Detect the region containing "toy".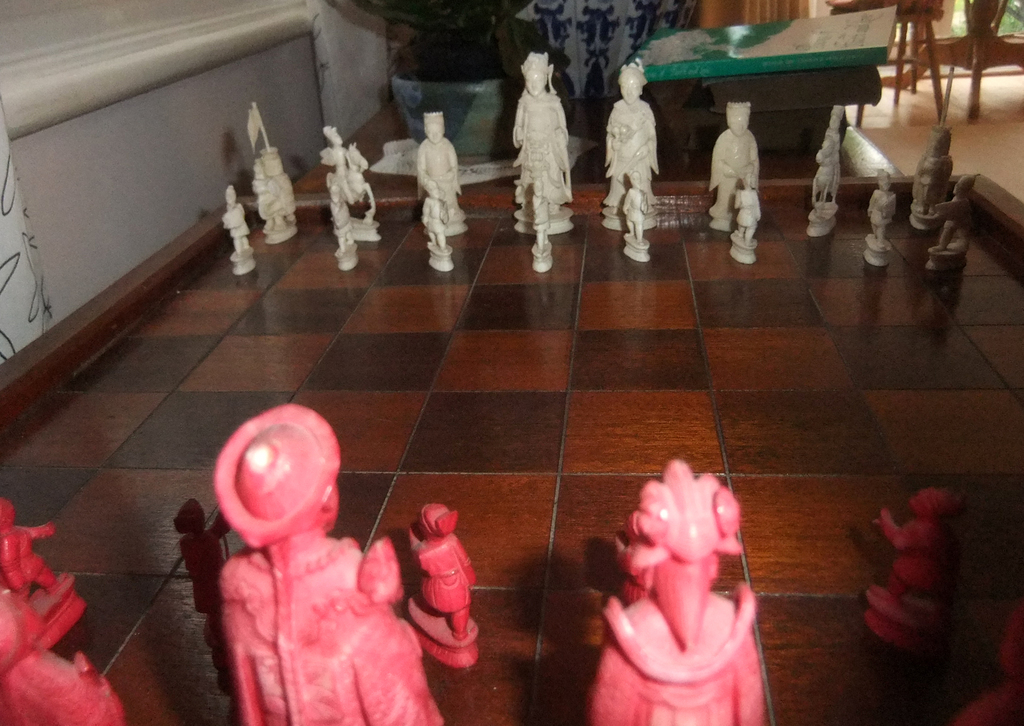
l=573, t=448, r=790, b=725.
